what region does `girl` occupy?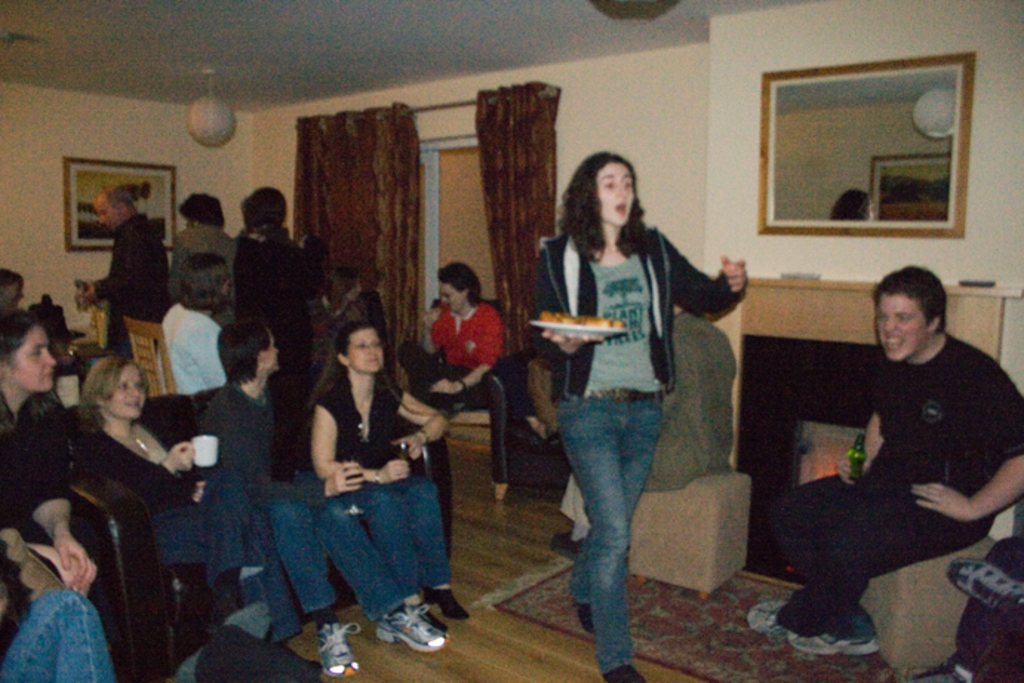
<region>526, 151, 748, 682</region>.
